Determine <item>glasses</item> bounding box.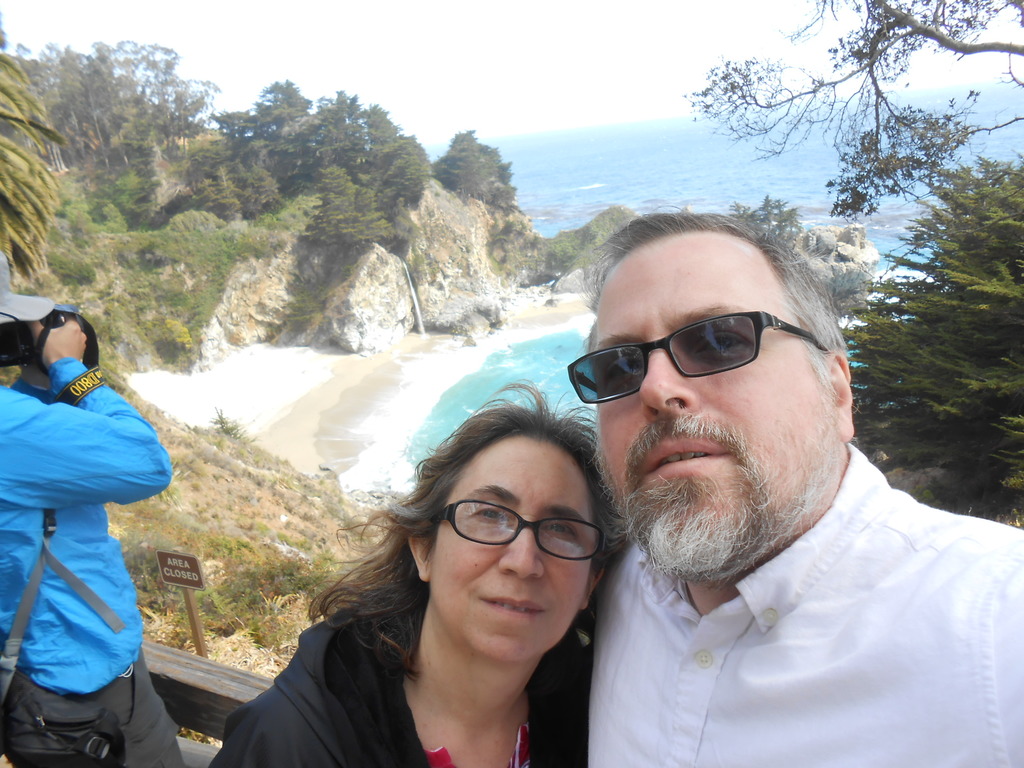
Determined: 431,499,614,563.
